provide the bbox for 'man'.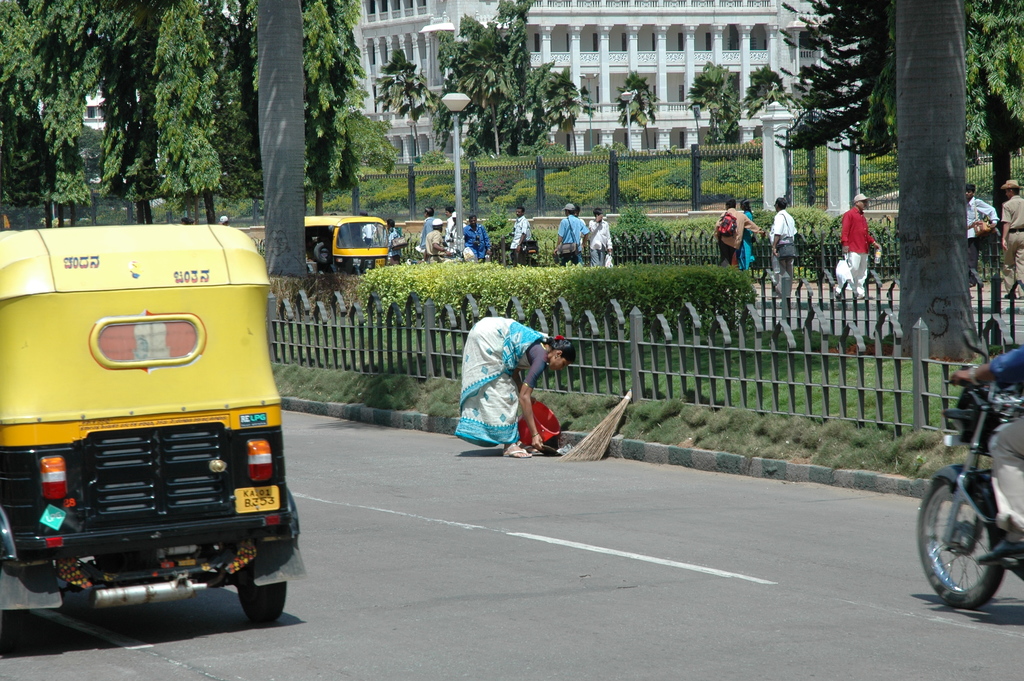
pyautogui.locateOnScreen(573, 205, 585, 265).
